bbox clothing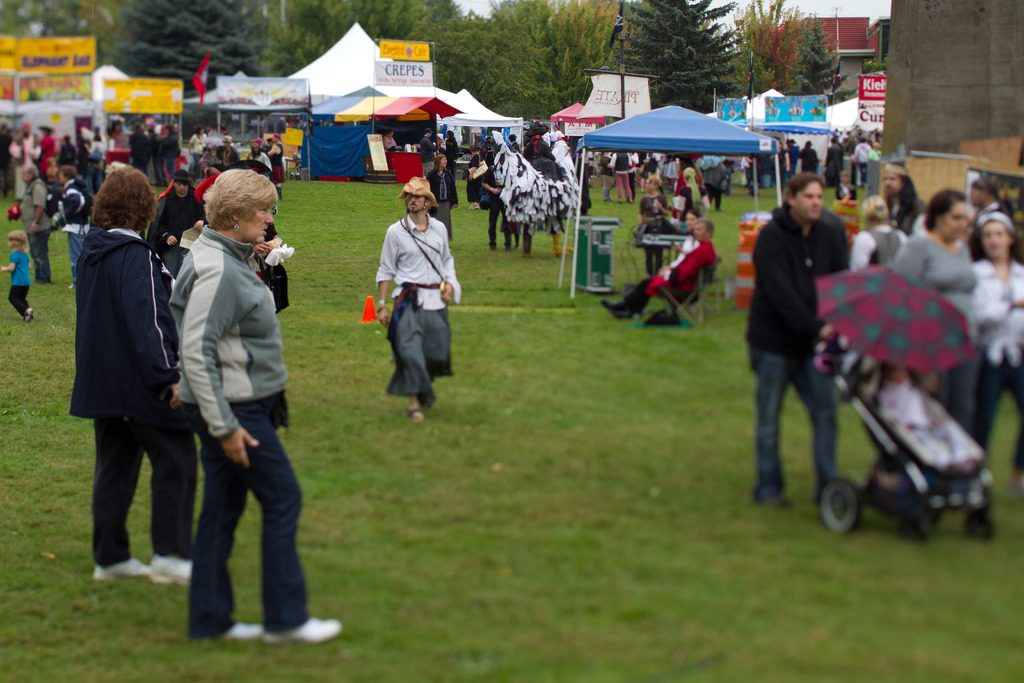
detection(848, 135, 876, 192)
